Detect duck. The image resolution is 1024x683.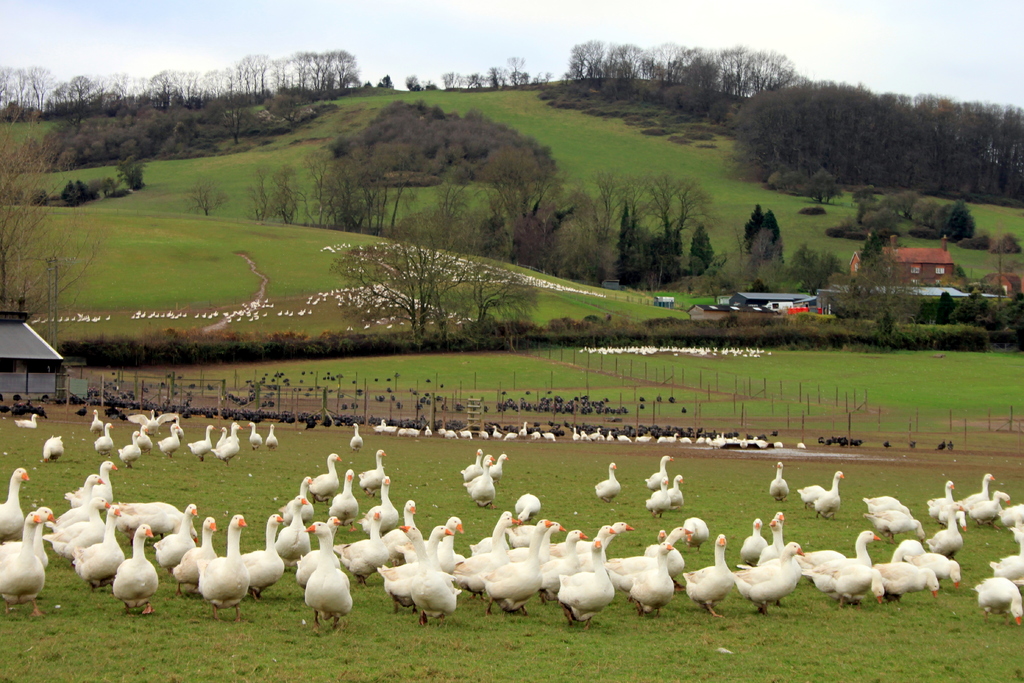
box=[959, 472, 993, 514].
